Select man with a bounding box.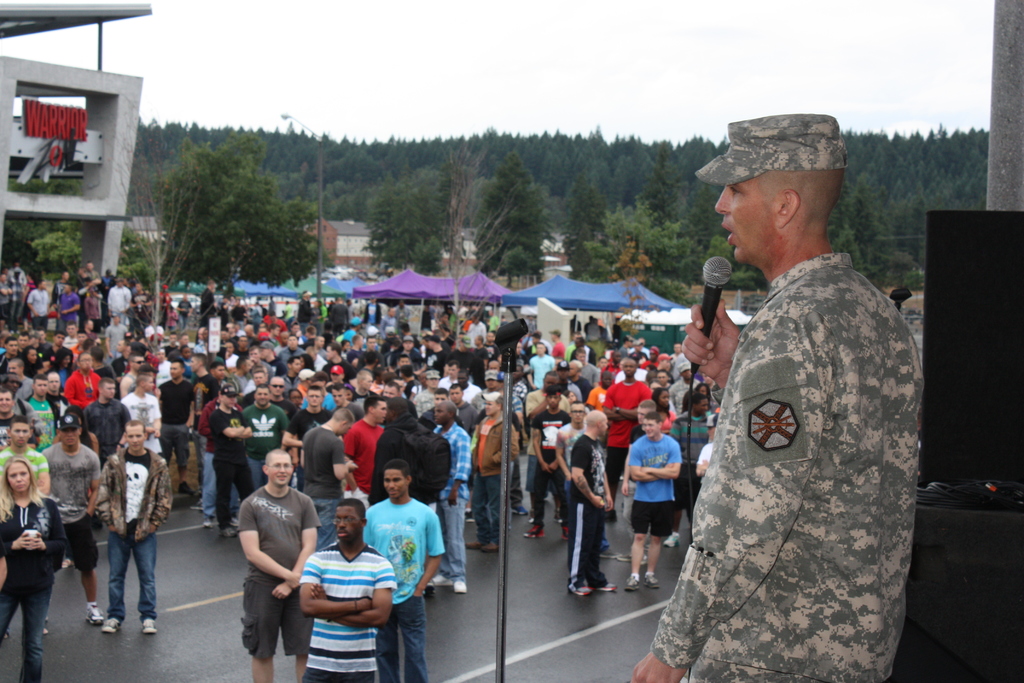
[left=360, top=458, right=442, bottom=682].
